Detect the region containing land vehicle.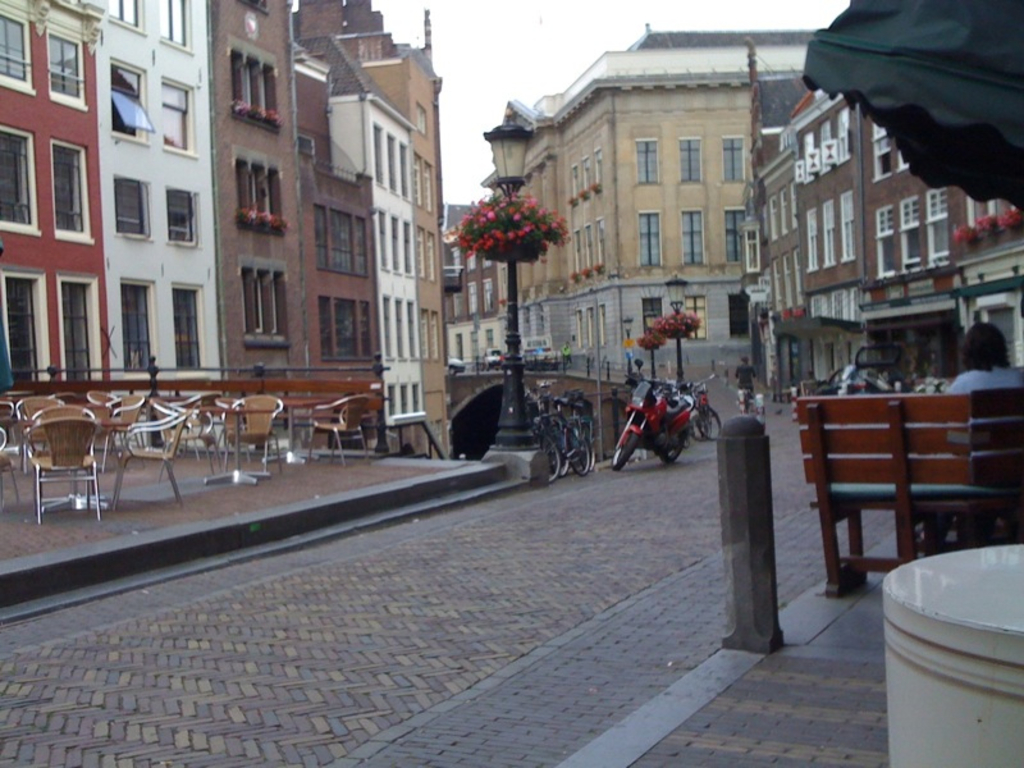
(left=536, top=401, right=596, bottom=468).
